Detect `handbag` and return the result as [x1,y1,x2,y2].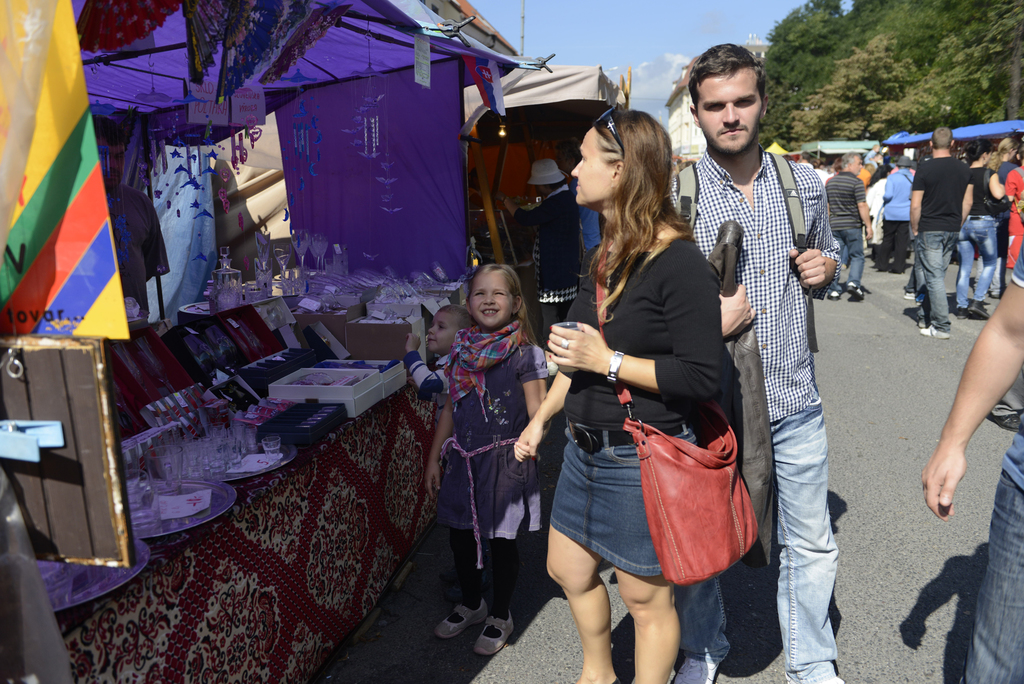
[980,172,1013,213].
